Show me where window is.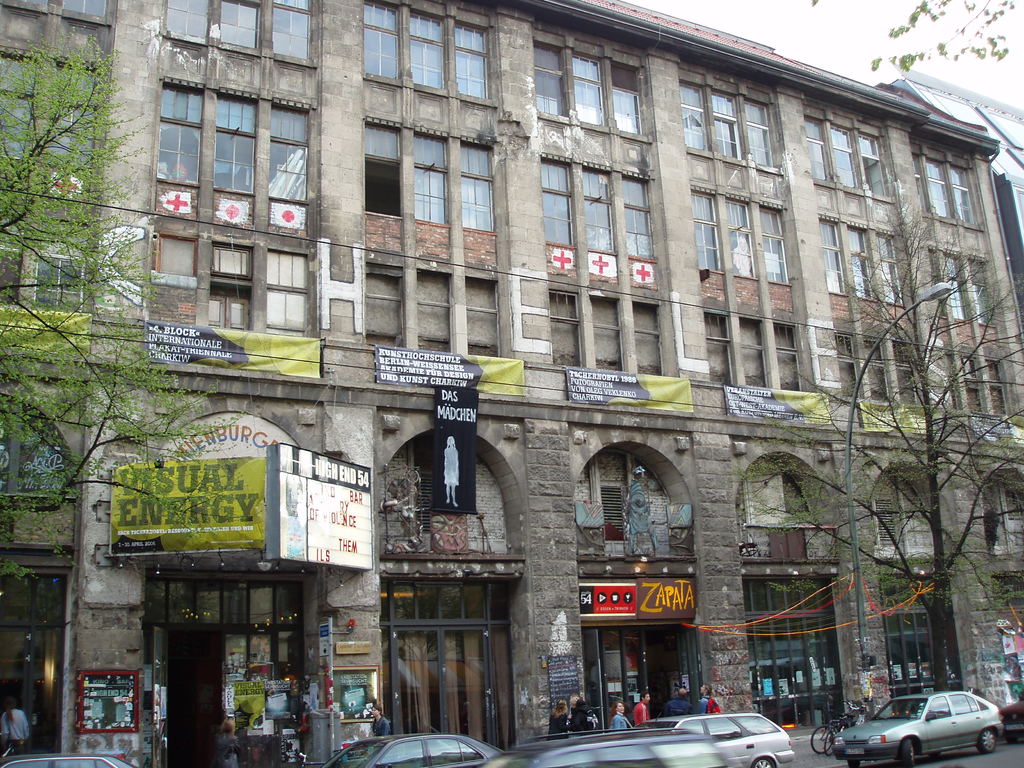
window is at x1=857 y1=338 x2=888 y2=403.
